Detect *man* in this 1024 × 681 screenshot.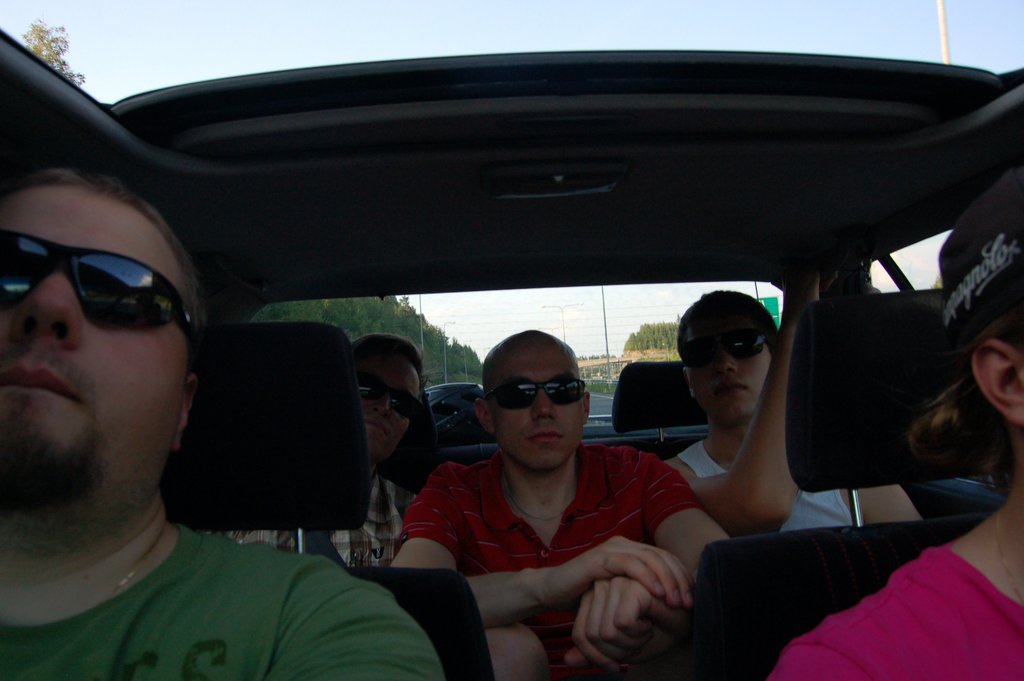
Detection: Rect(763, 158, 1023, 680).
